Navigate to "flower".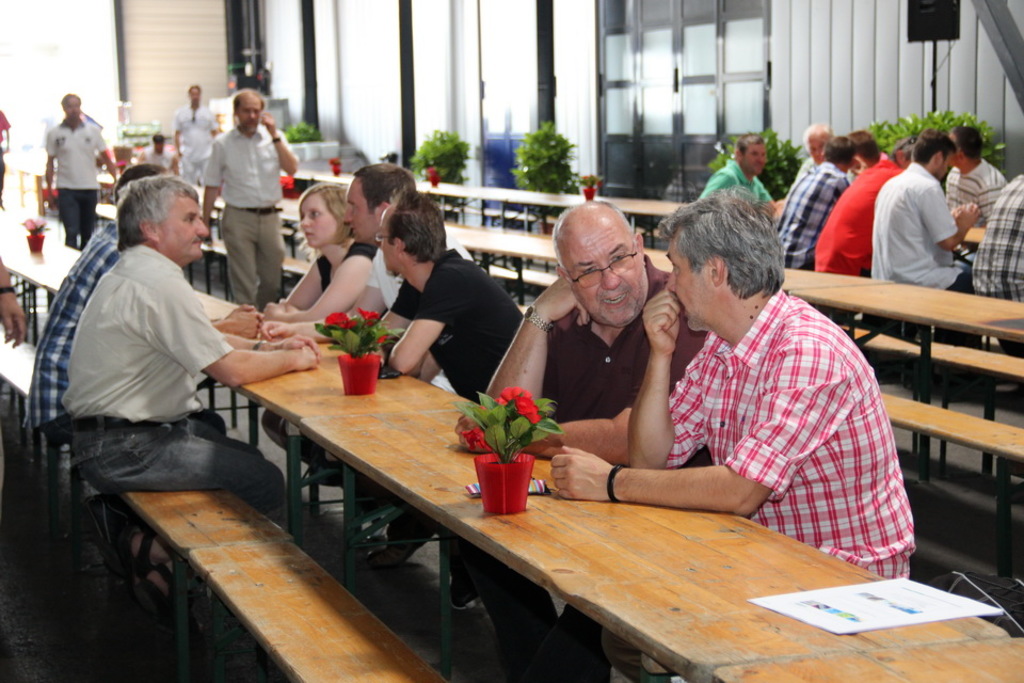
Navigation target: box=[380, 335, 389, 347].
